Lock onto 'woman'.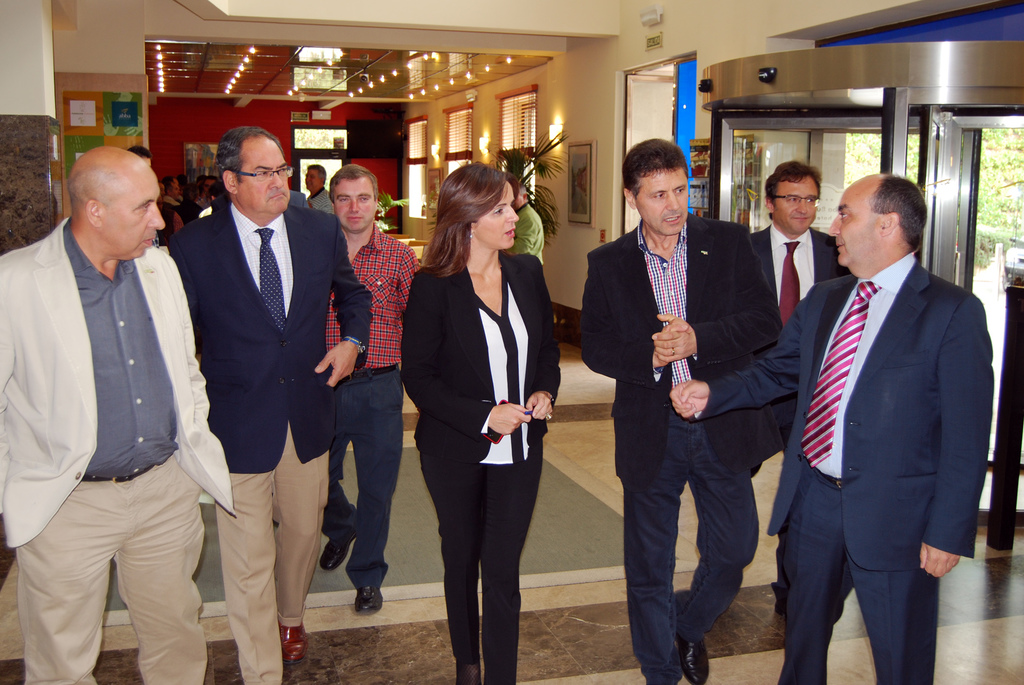
Locked: left=399, top=165, right=554, bottom=681.
